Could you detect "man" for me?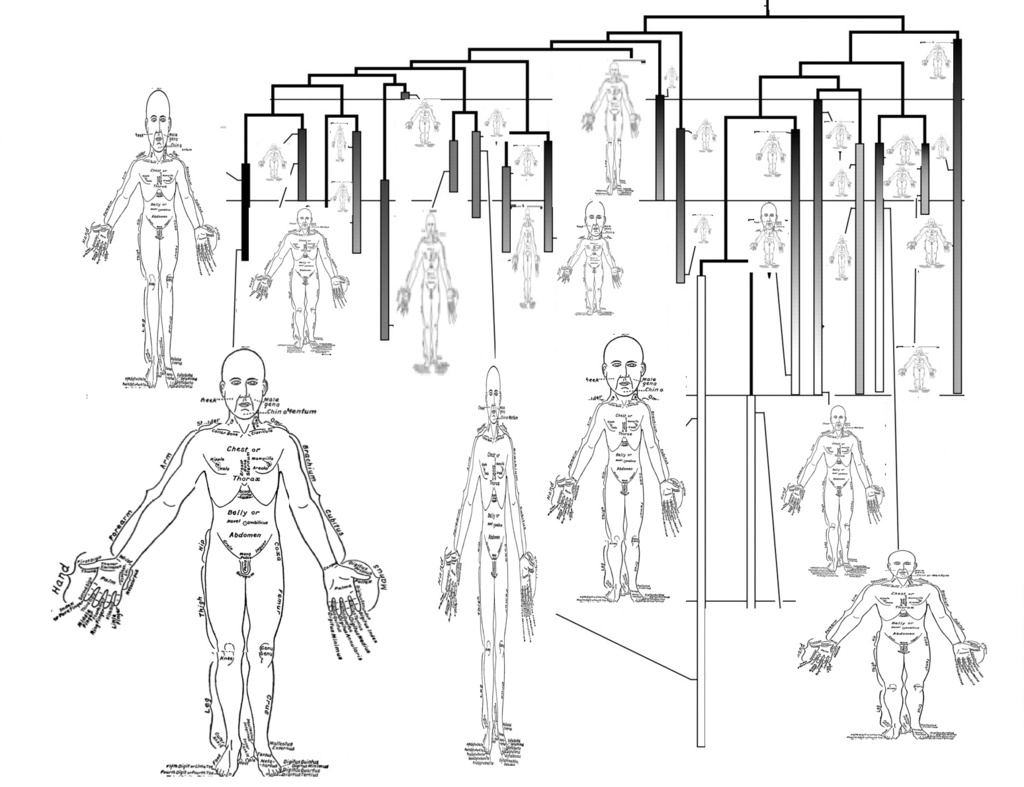
Detection result: box=[258, 142, 289, 181].
